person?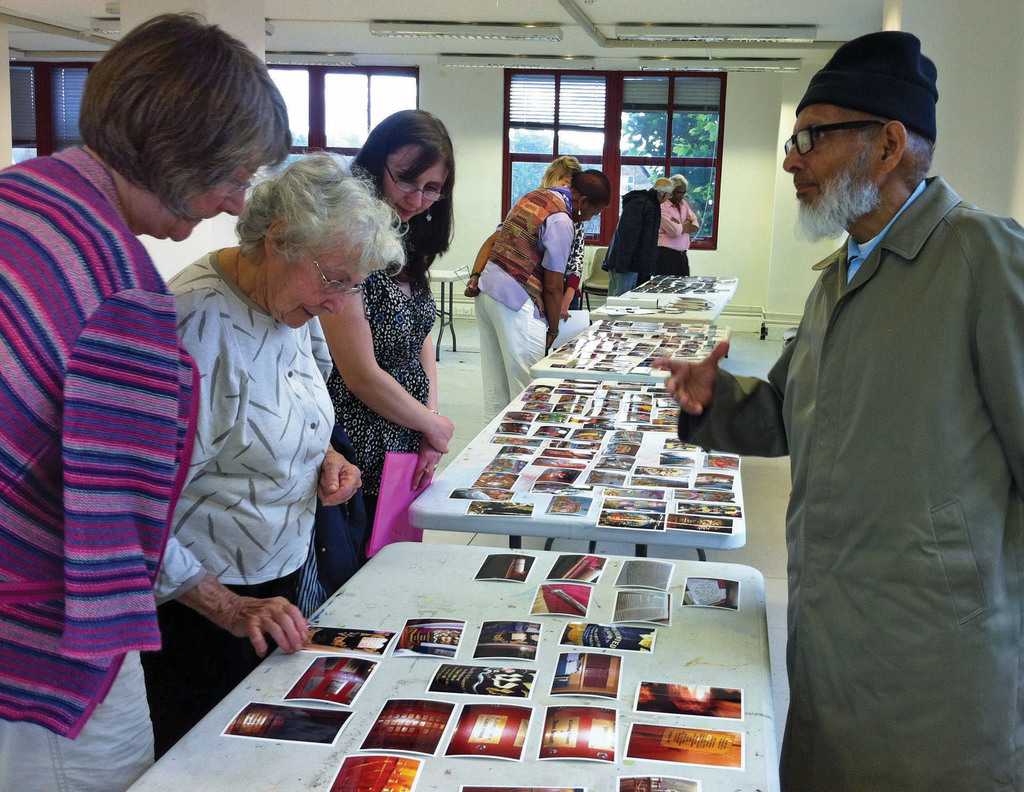
bbox(342, 104, 458, 557)
